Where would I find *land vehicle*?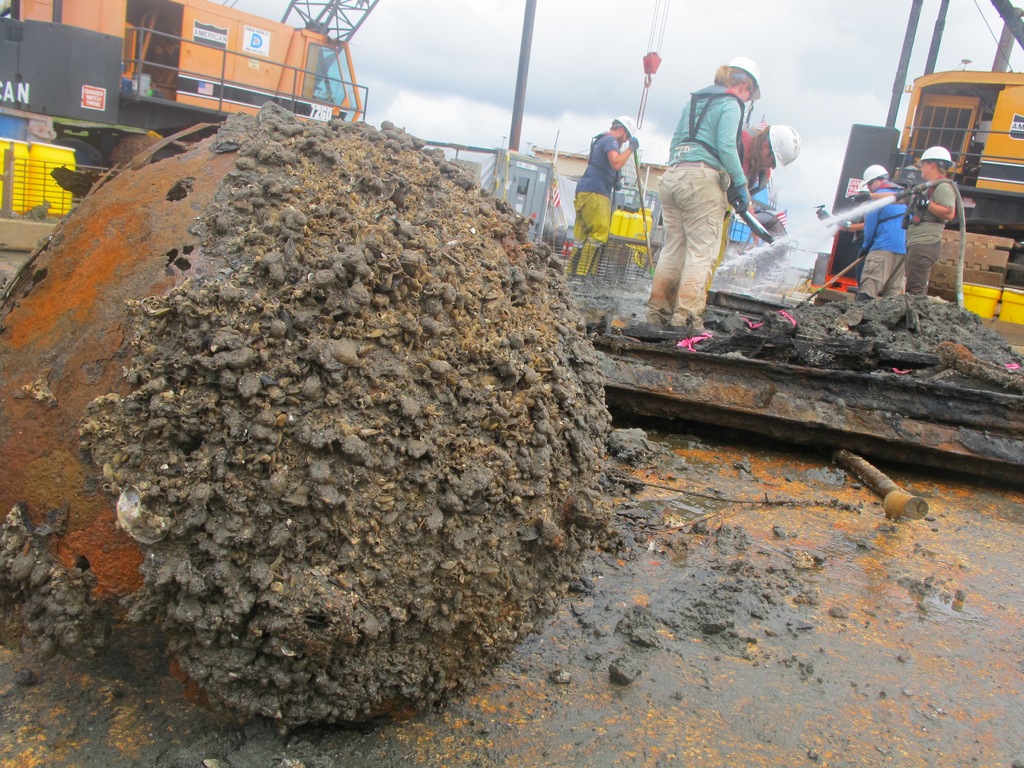
At {"left": 0, "top": 0, "right": 366, "bottom": 196}.
